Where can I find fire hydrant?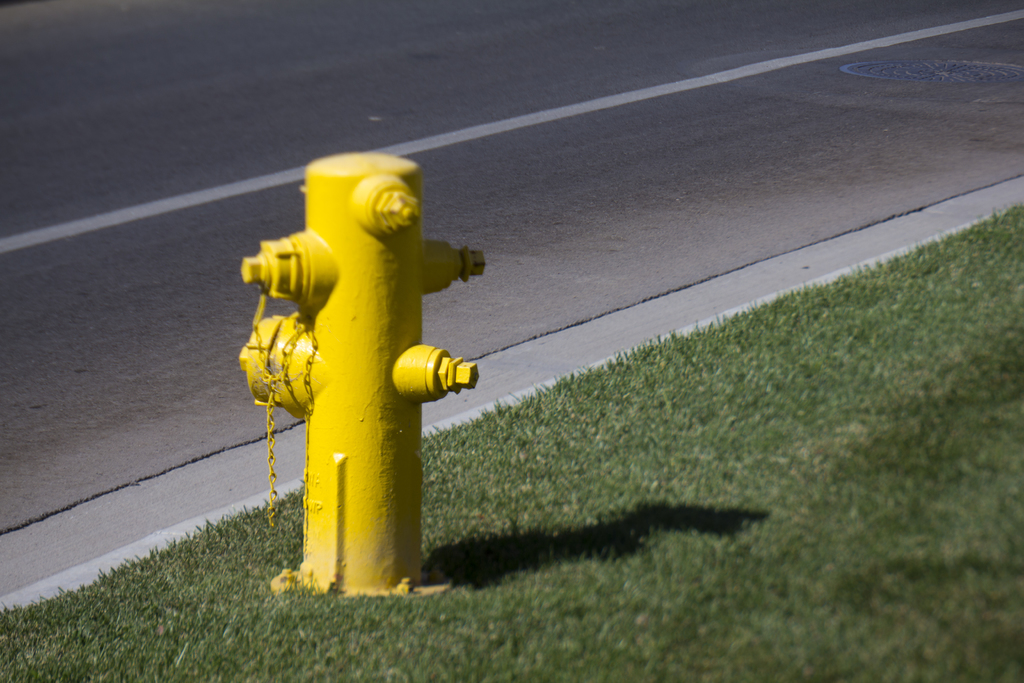
You can find it at Rect(239, 151, 479, 600).
